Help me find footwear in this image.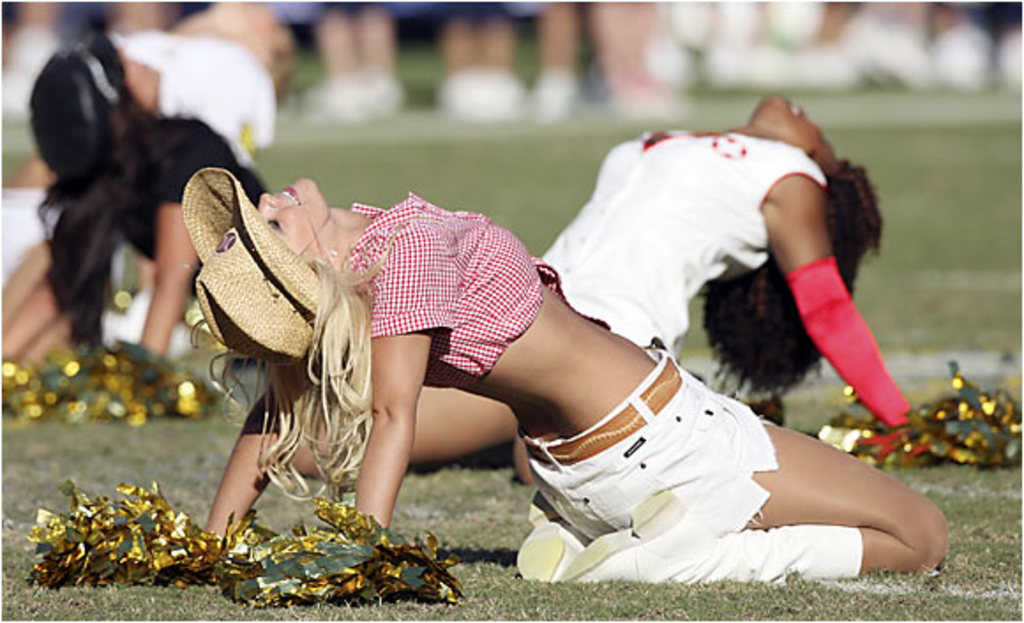
Found it: box(560, 489, 863, 582).
